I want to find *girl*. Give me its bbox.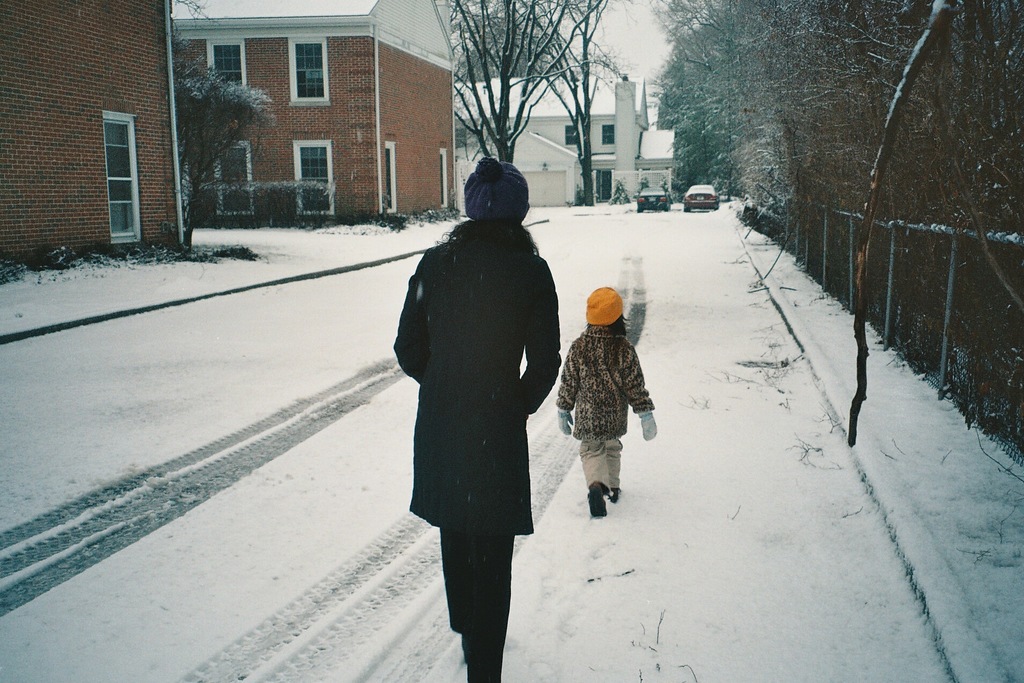
<box>558,280,660,511</box>.
